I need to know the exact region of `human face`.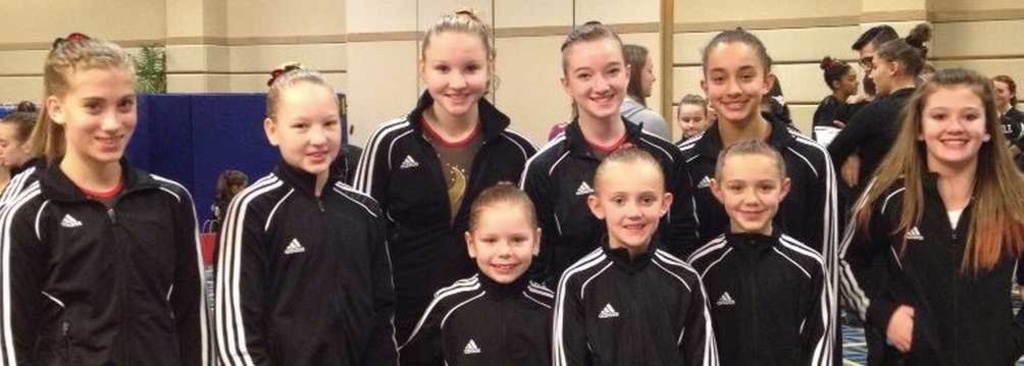
Region: BBox(992, 73, 1006, 103).
